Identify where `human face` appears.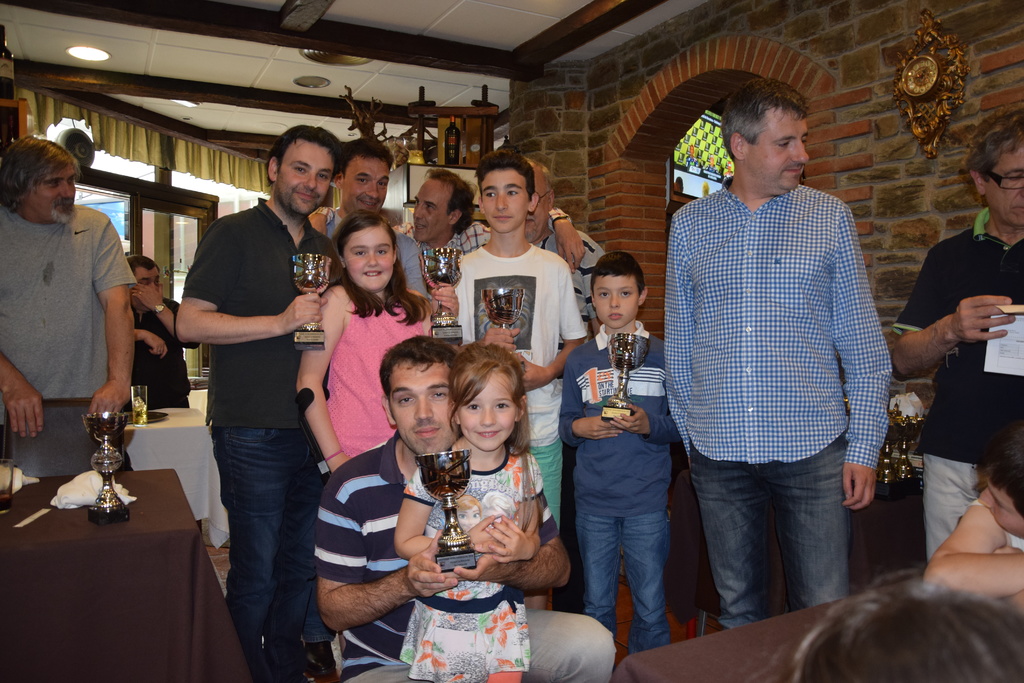
Appears at [x1=527, y1=174, x2=545, y2=242].
